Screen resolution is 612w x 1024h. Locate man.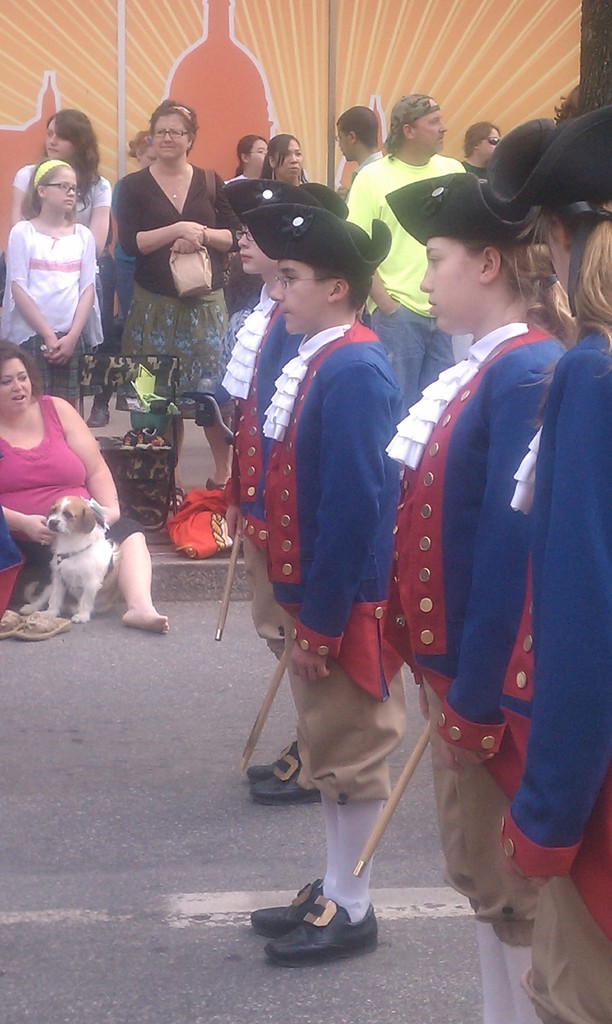
locate(326, 90, 478, 408).
